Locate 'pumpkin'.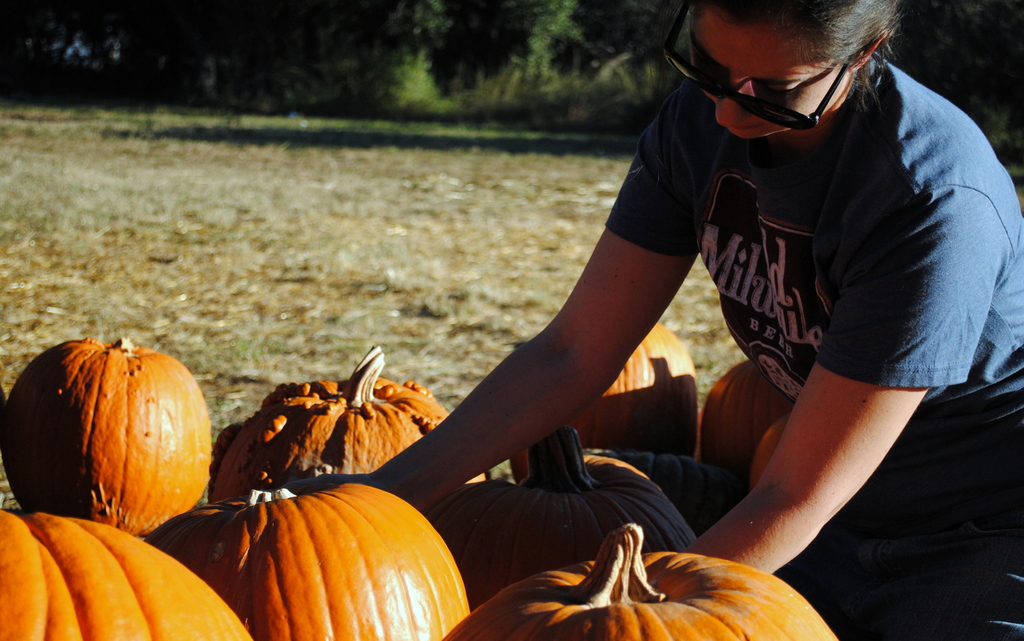
Bounding box: 218/336/451/512.
